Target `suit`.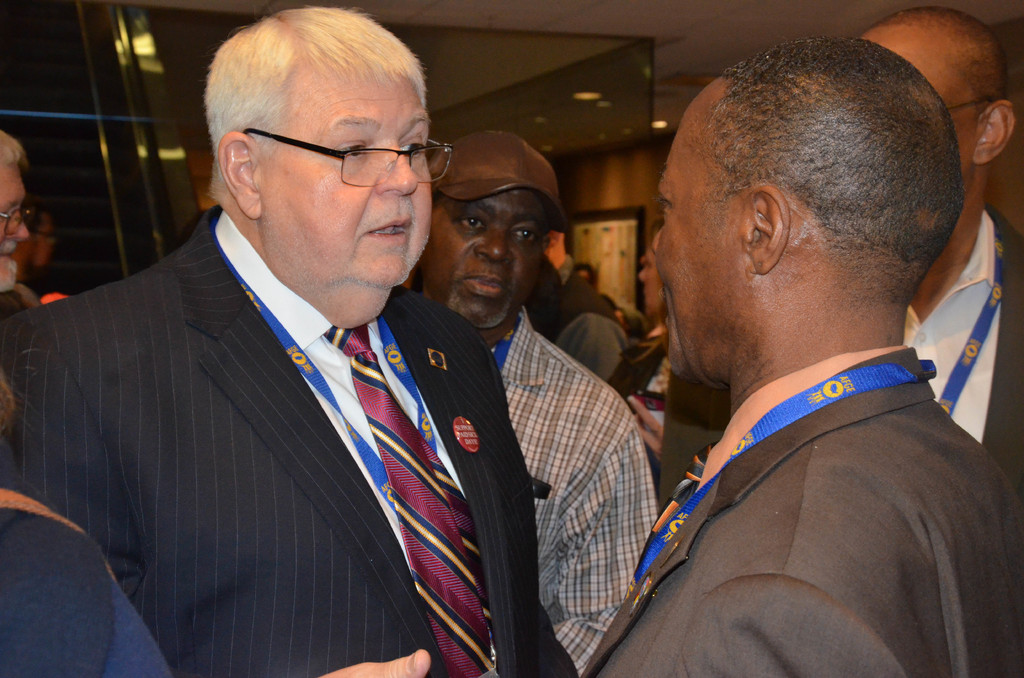
Target region: detection(20, 149, 538, 675).
